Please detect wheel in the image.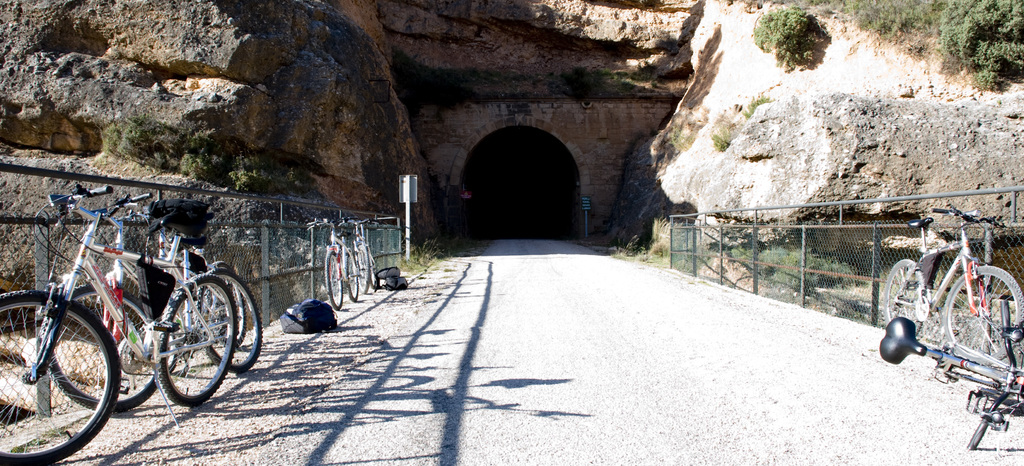
box=[189, 259, 268, 374].
